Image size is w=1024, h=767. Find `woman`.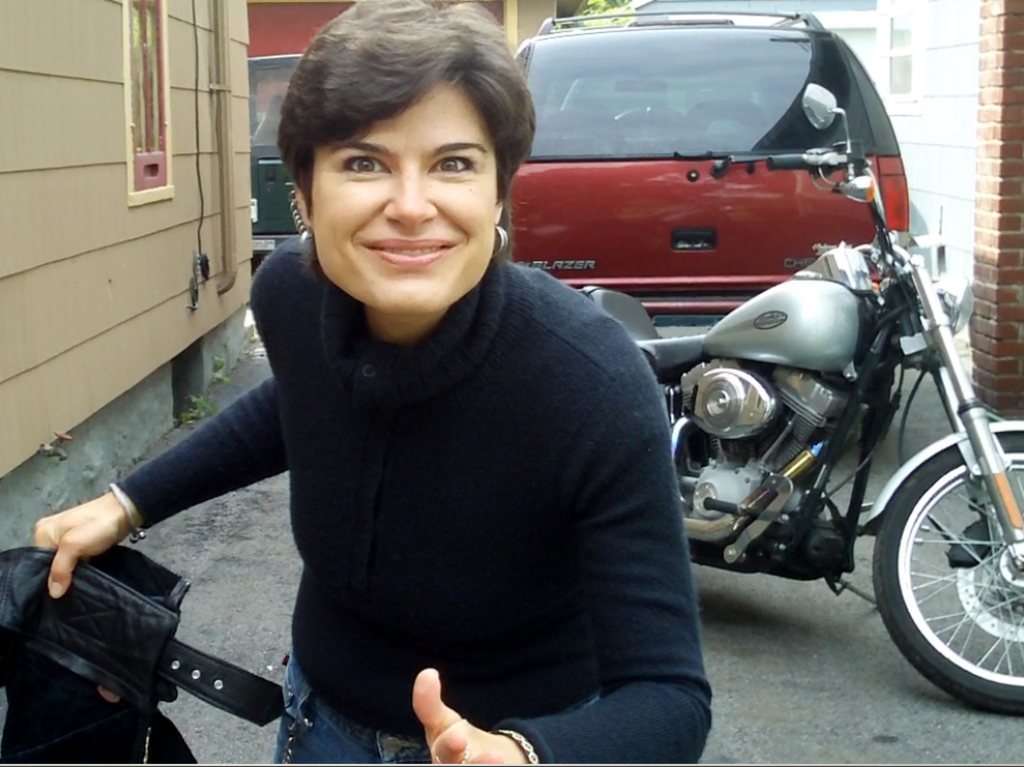
31,0,724,766.
